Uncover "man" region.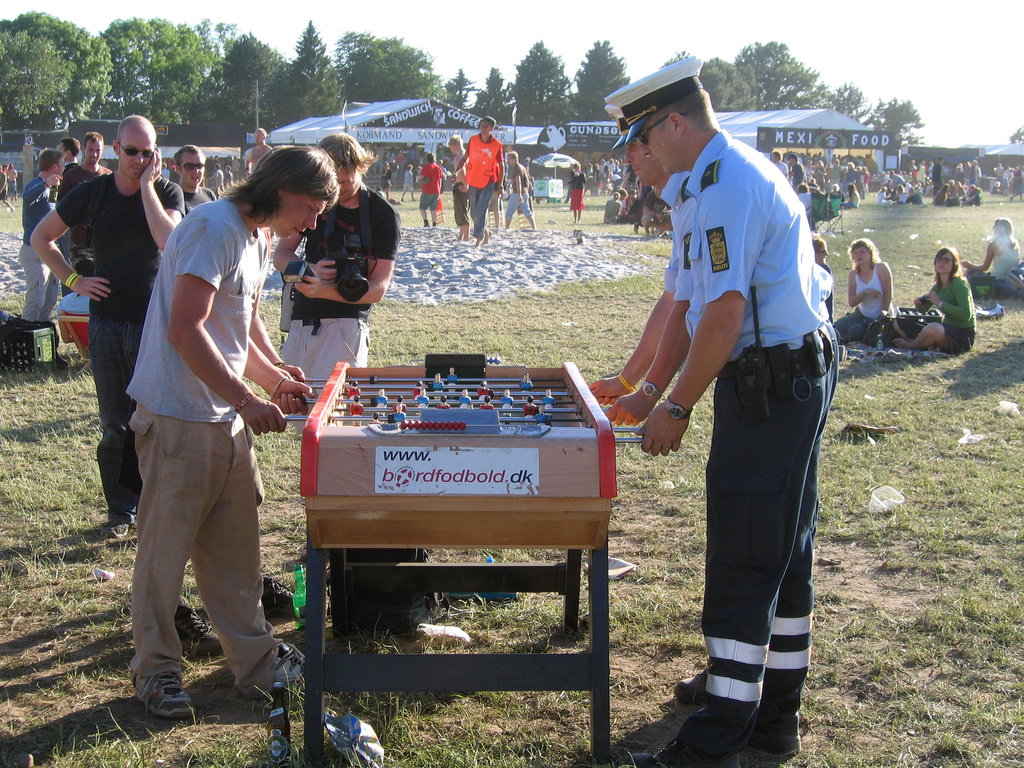
Uncovered: l=614, t=40, r=845, b=764.
